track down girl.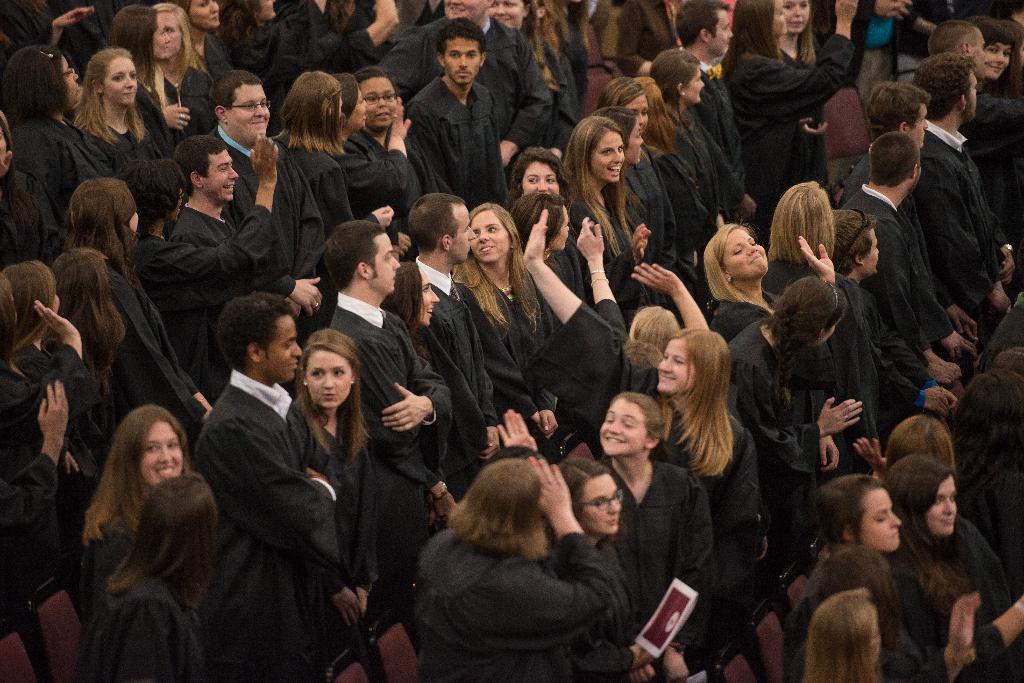
Tracked to rect(173, 0, 229, 93).
